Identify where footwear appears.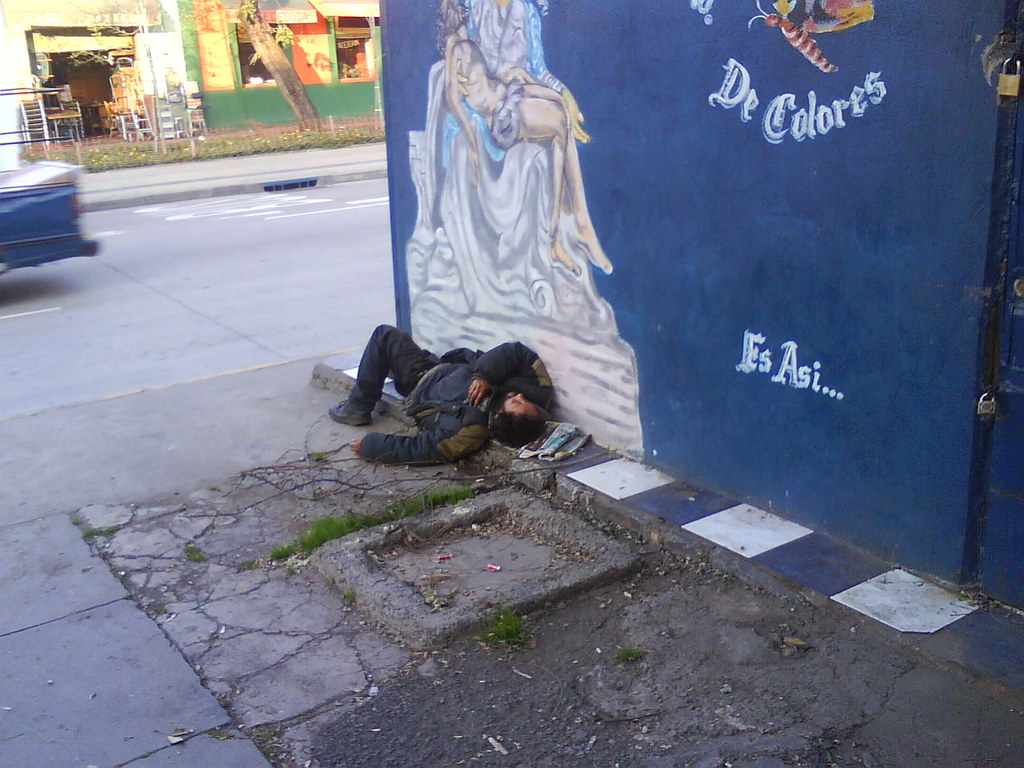
Appears at (x1=333, y1=397, x2=375, y2=440).
